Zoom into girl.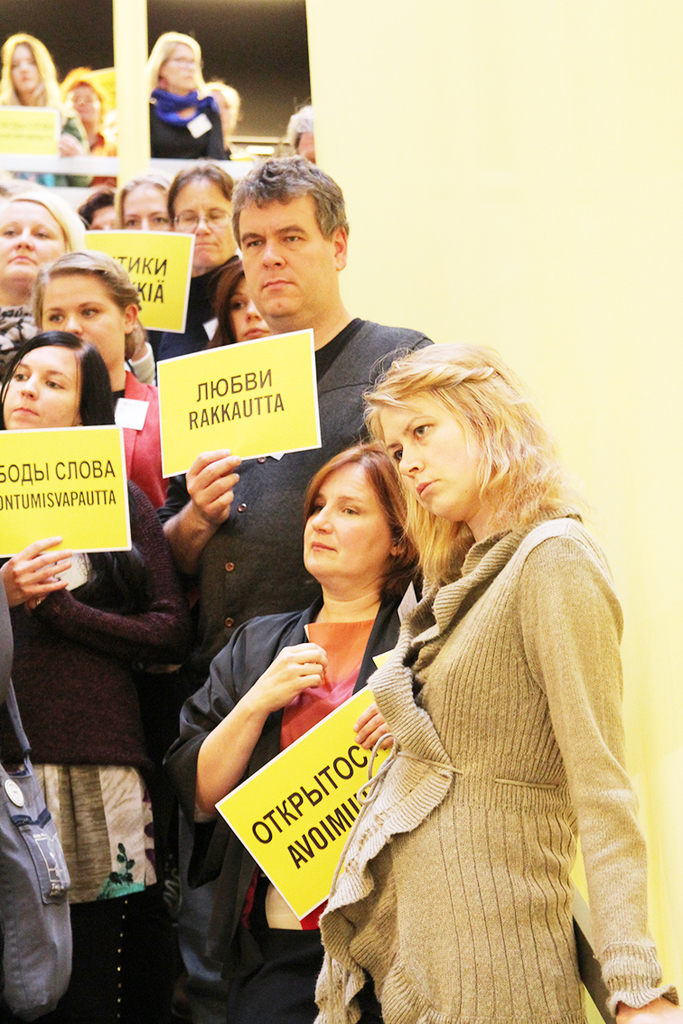
Zoom target: <region>159, 429, 426, 1023</region>.
